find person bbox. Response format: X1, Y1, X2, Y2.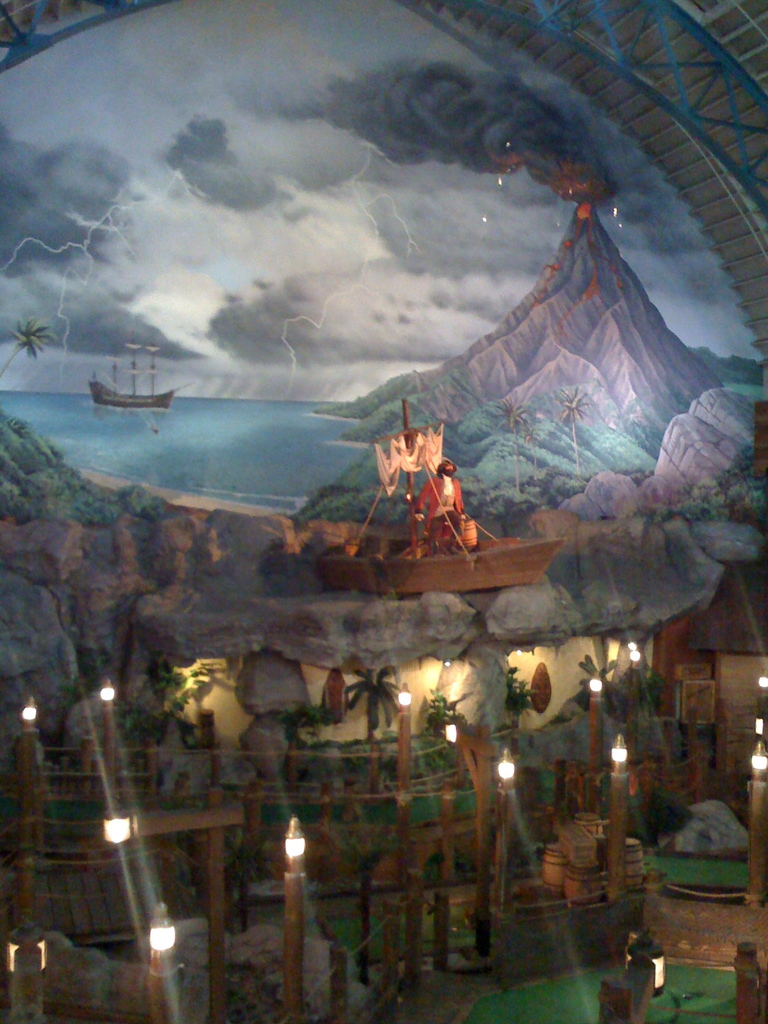
410, 458, 464, 536.
